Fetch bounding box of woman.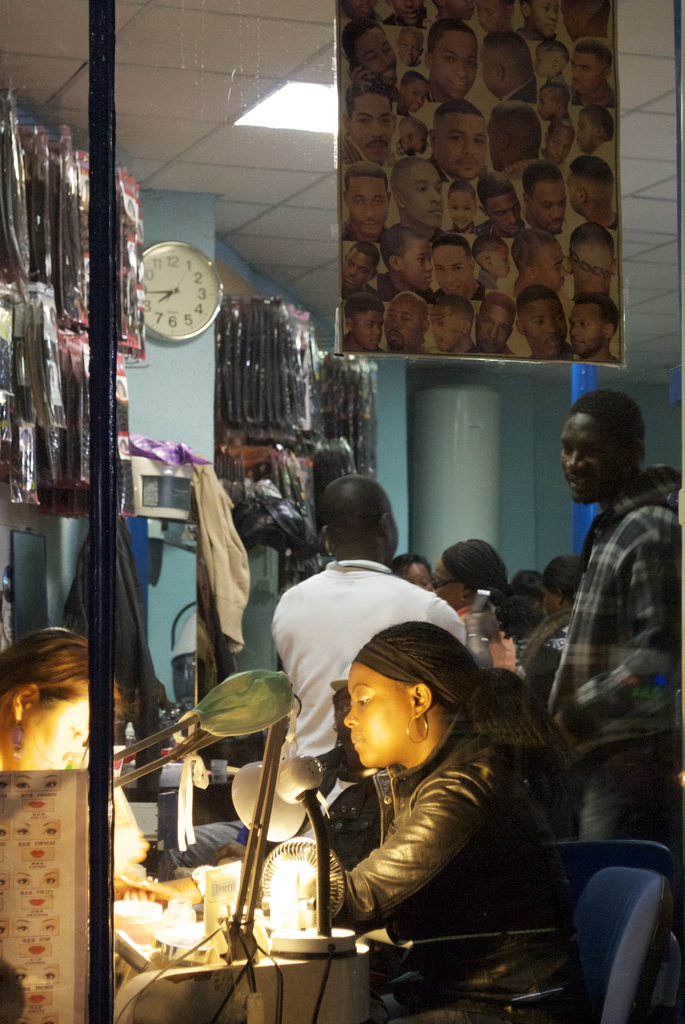
Bbox: 516, 552, 578, 701.
